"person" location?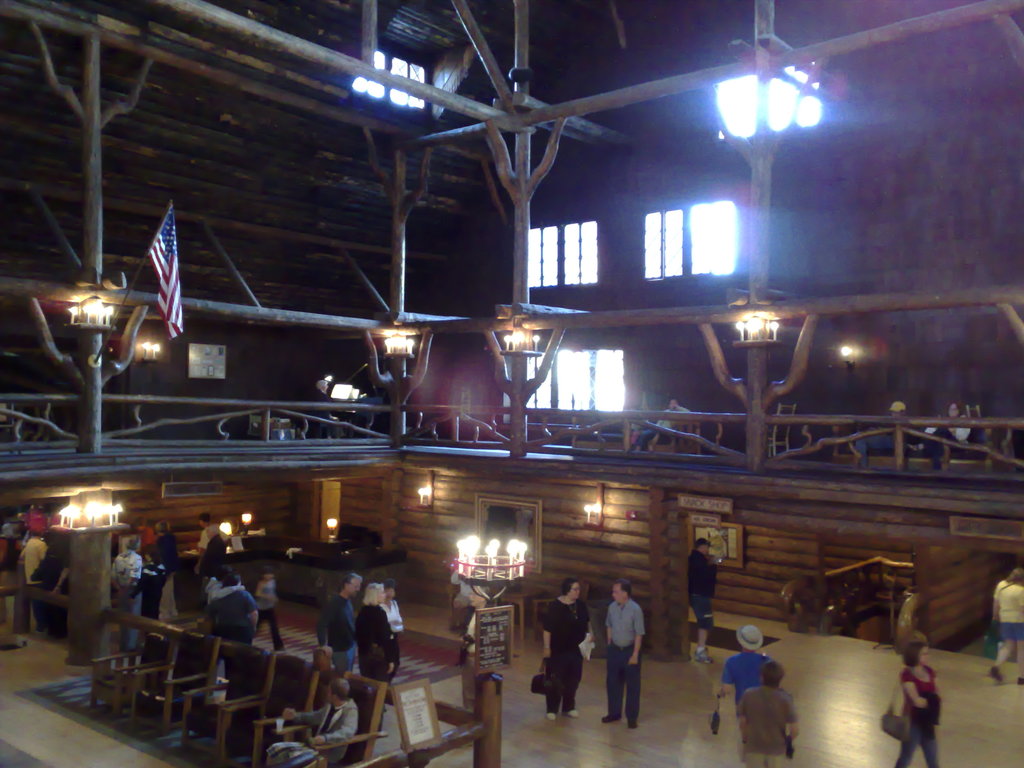
542,580,589,715
